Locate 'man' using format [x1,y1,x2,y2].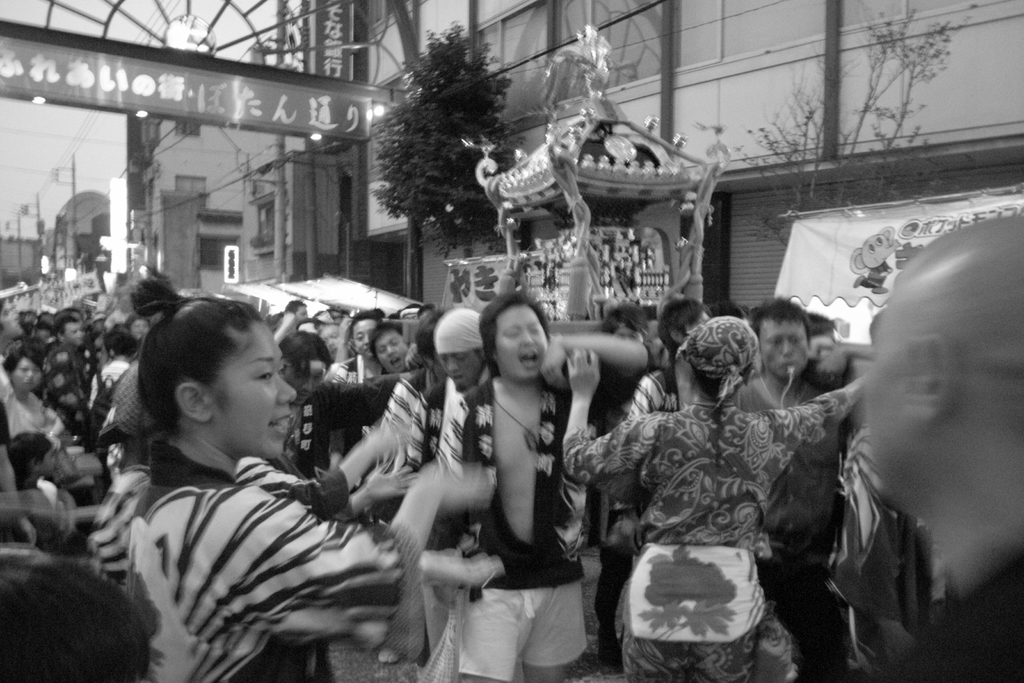
[822,202,1023,675].
